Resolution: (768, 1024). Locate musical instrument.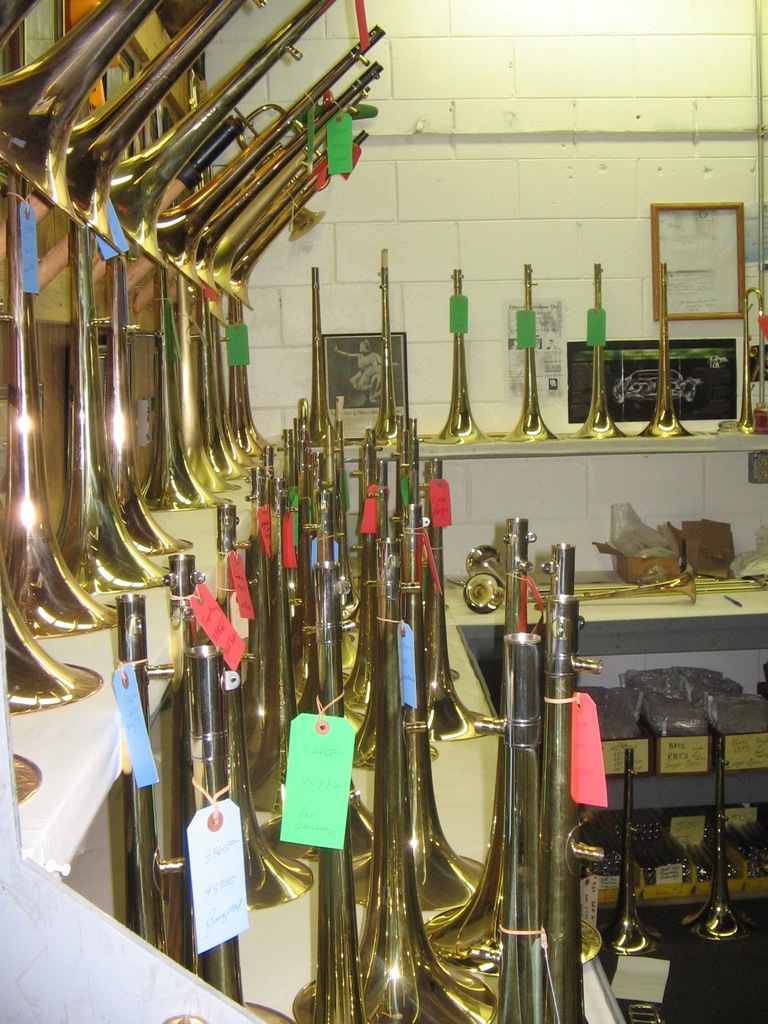
Rect(305, 264, 343, 445).
